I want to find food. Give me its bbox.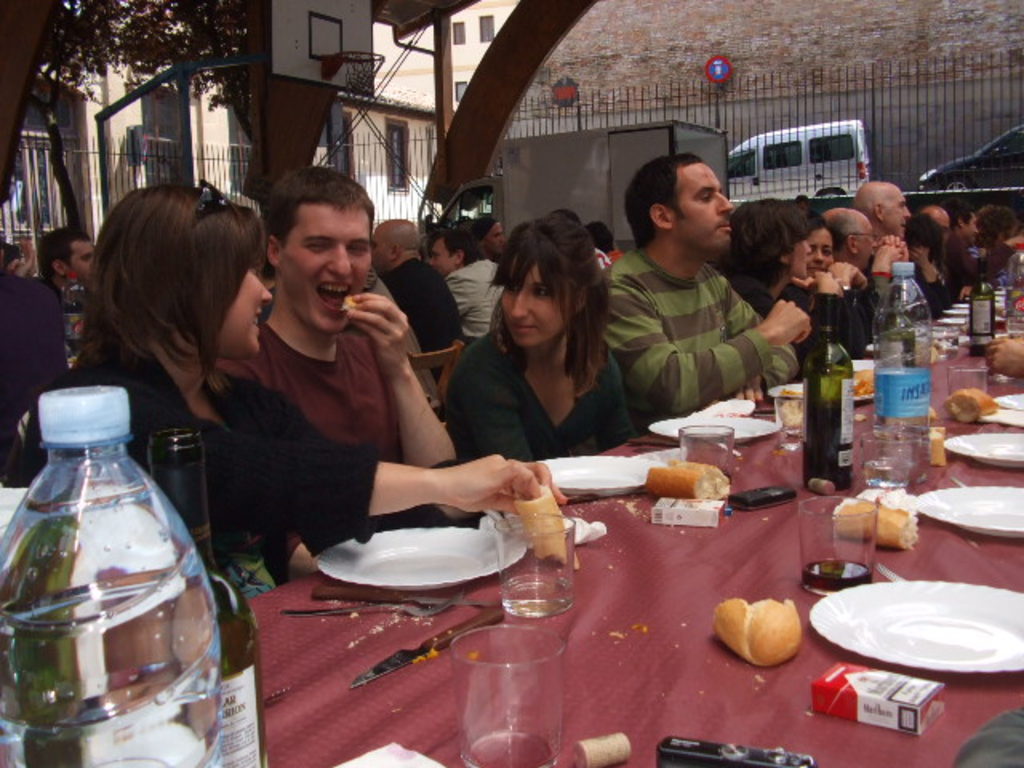
l=944, t=386, r=1002, b=422.
